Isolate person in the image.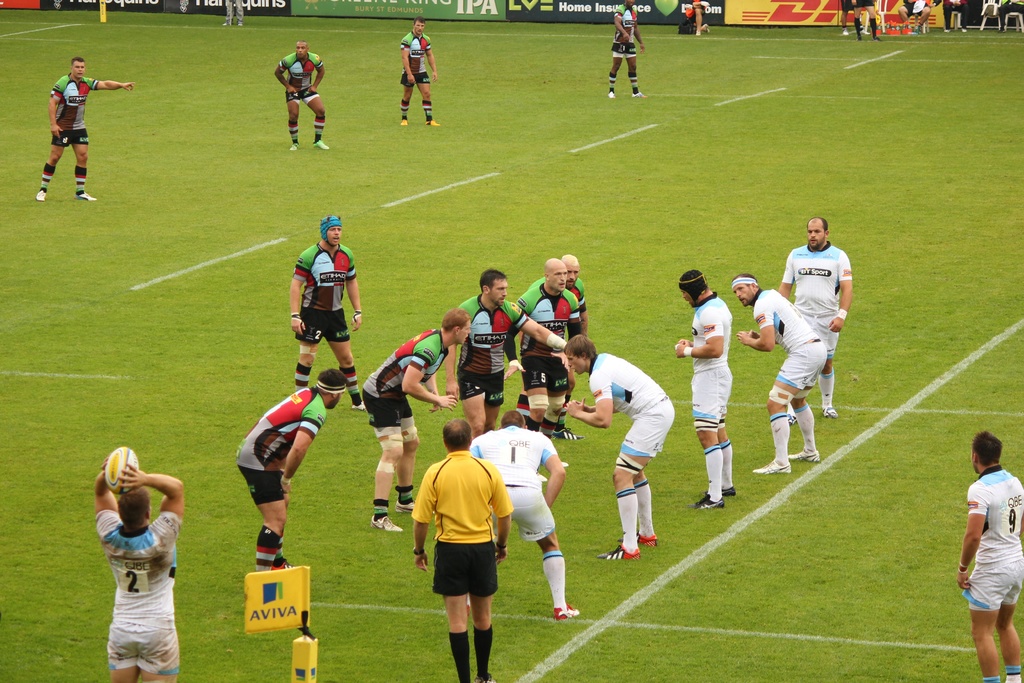
Isolated region: (92, 456, 183, 682).
